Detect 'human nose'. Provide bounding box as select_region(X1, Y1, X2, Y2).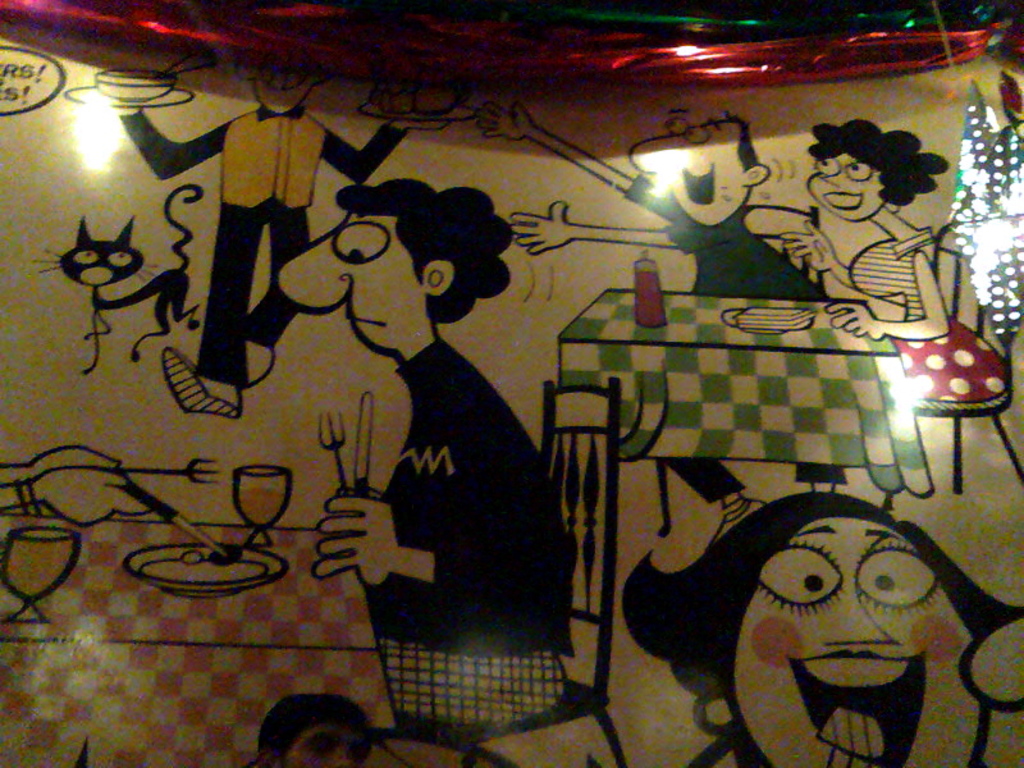
select_region(337, 753, 351, 762).
